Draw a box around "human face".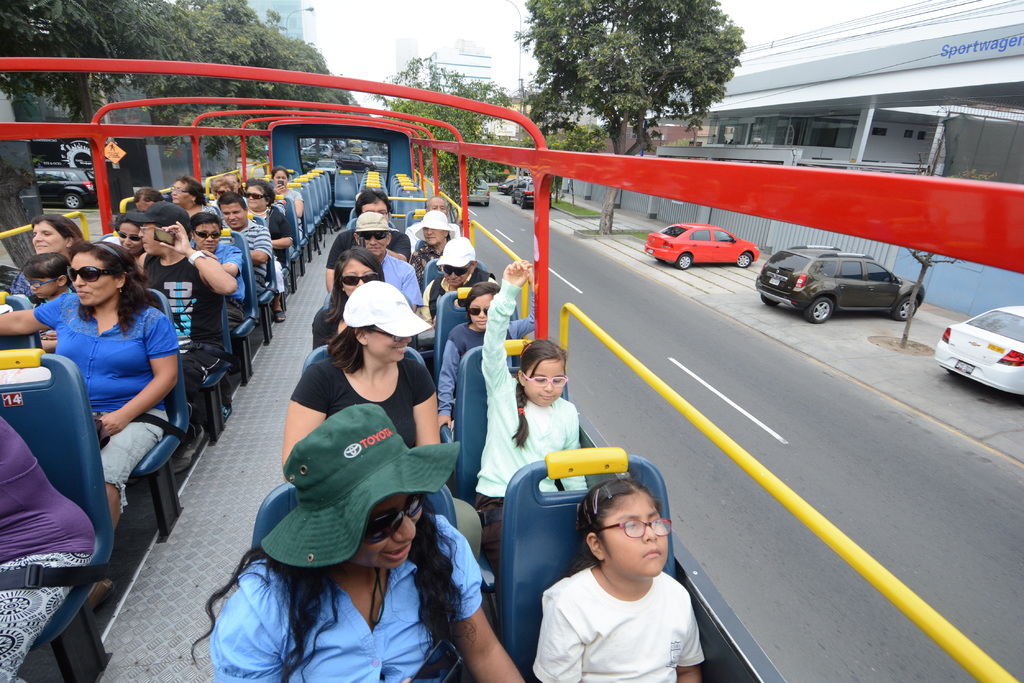
bbox=(359, 230, 388, 255).
